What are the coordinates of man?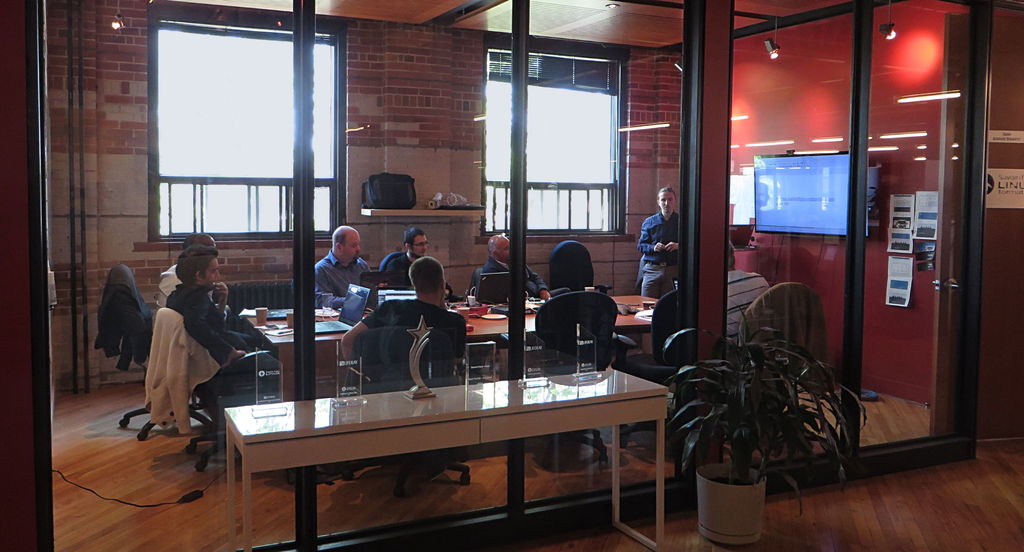
crop(375, 228, 457, 299).
